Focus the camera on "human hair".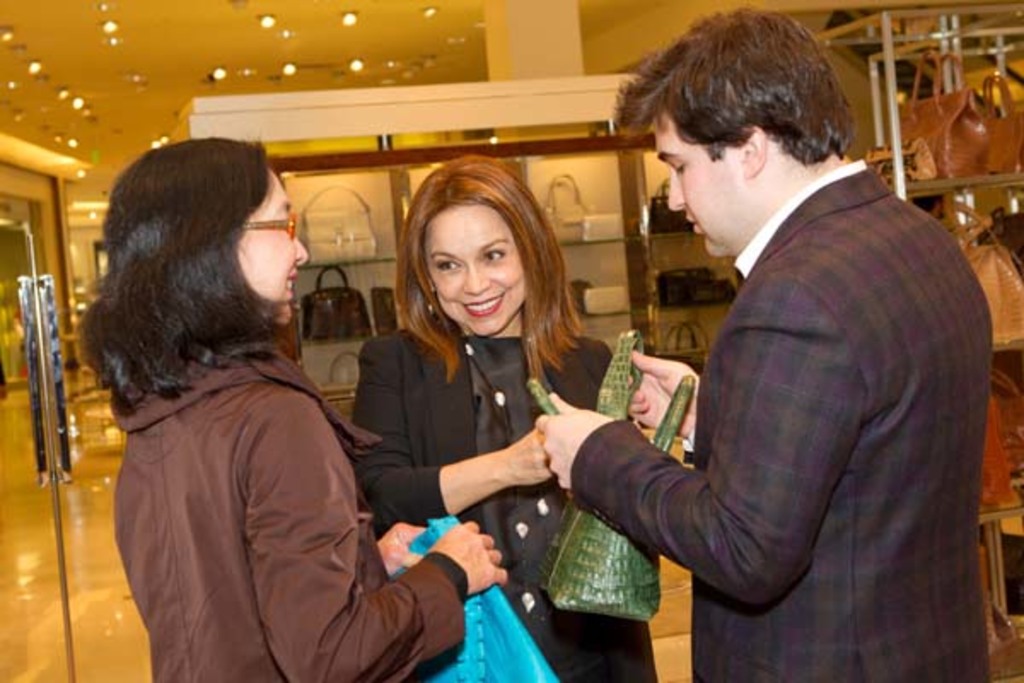
Focus region: x1=67, y1=138, x2=287, y2=415.
